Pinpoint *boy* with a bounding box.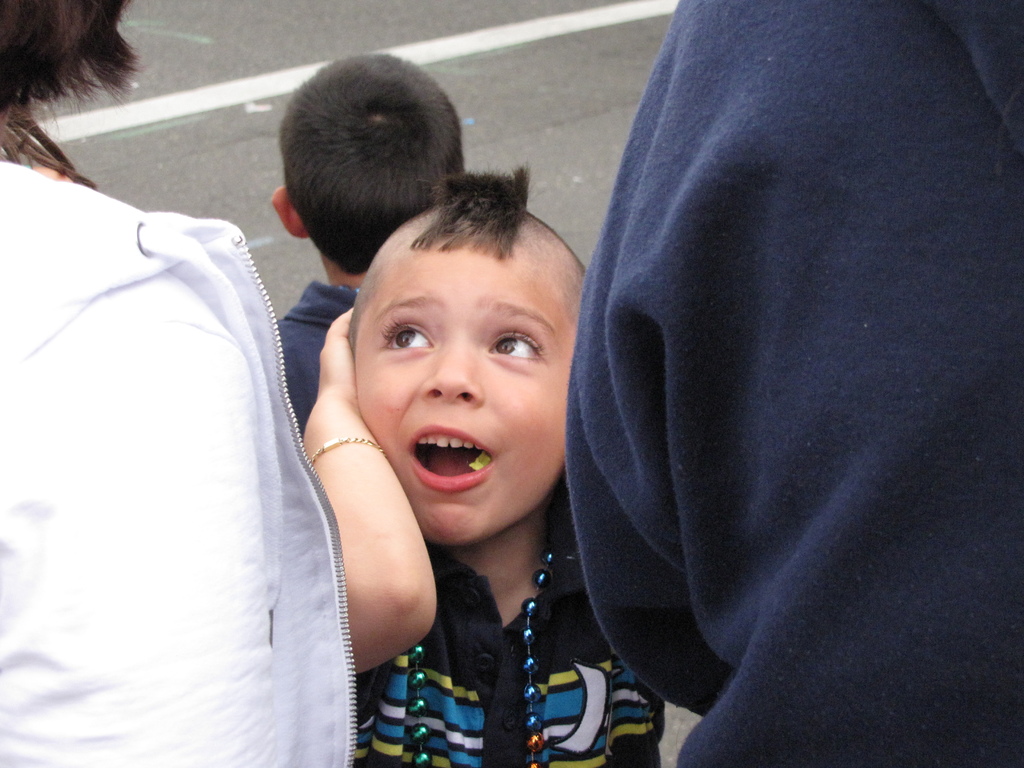
bbox(294, 156, 669, 767).
